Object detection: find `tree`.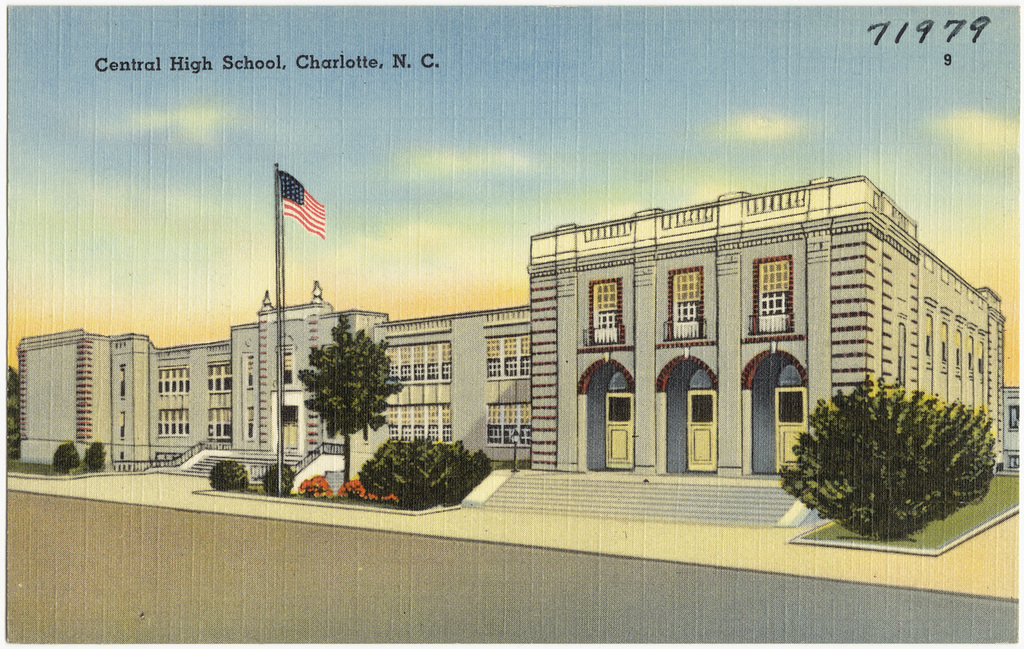
select_region(256, 461, 296, 491).
